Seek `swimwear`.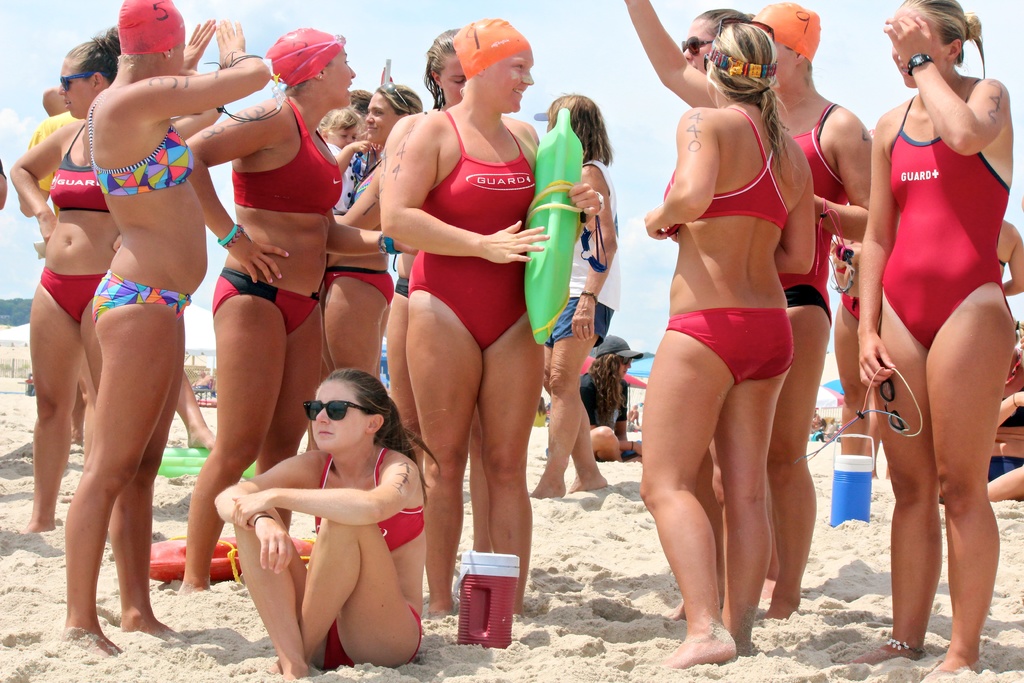
(left=47, top=122, right=107, bottom=218).
